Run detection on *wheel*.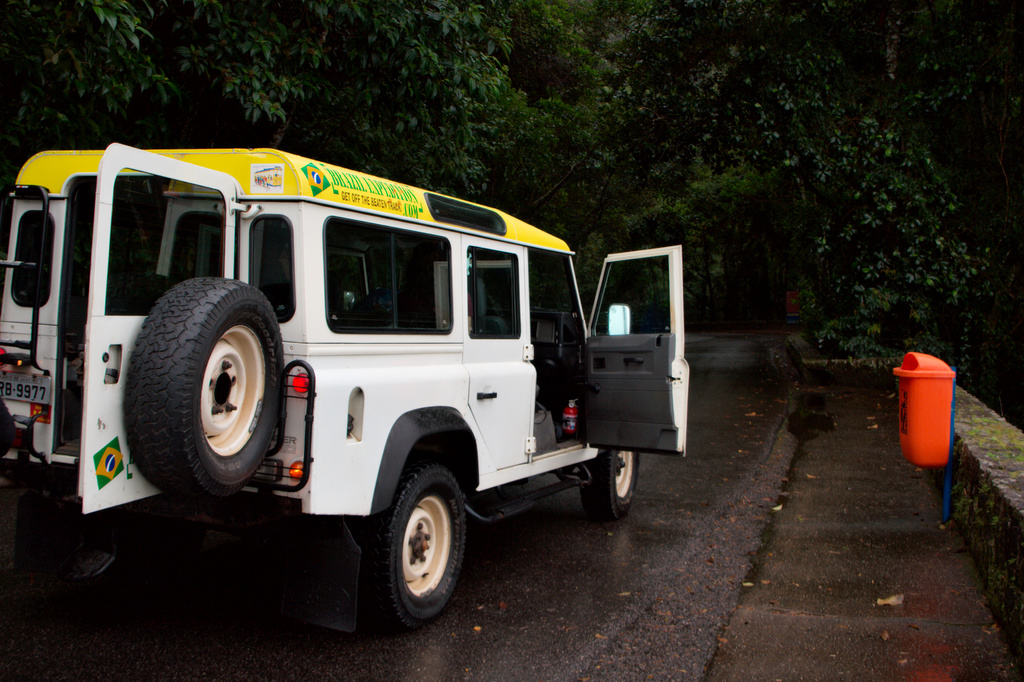
Result: BBox(497, 477, 534, 494).
